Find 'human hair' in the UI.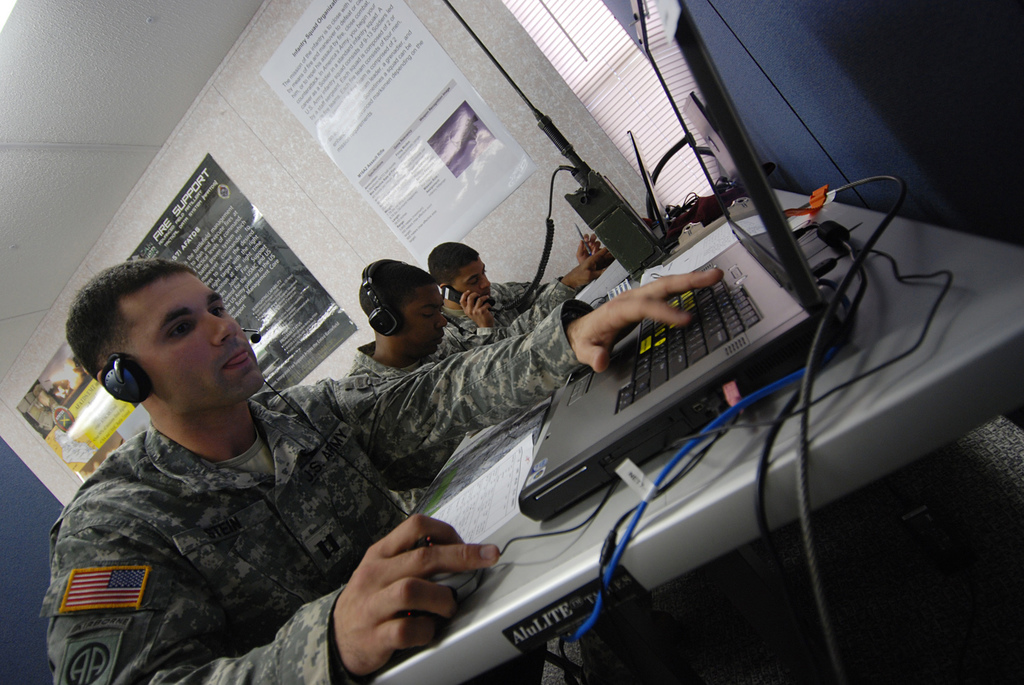
UI element at [left=358, top=259, right=436, bottom=334].
